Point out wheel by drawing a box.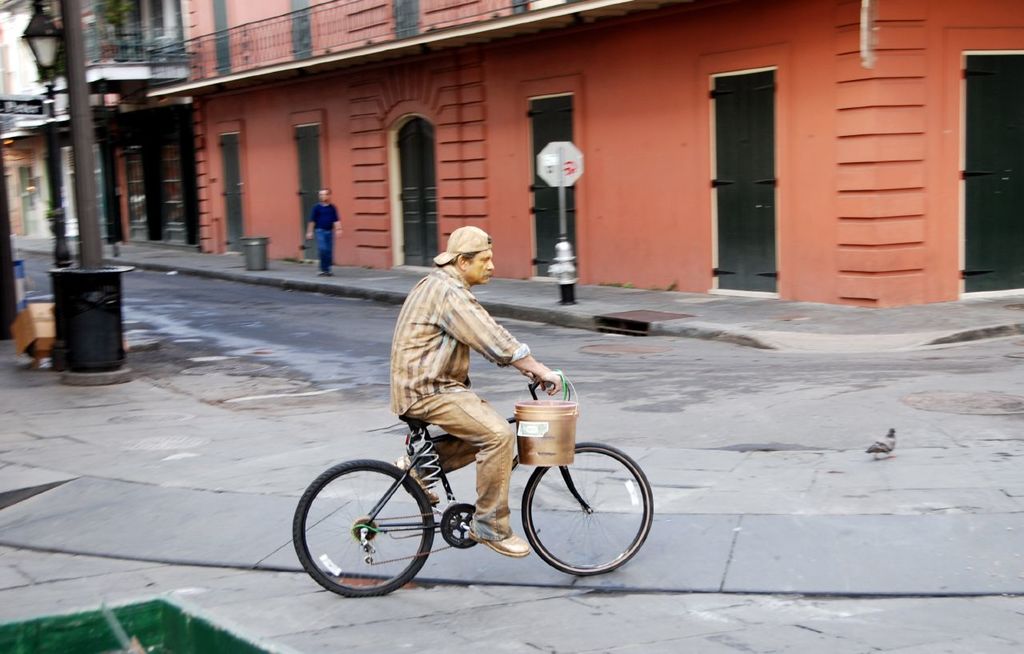
[left=521, top=440, right=654, bottom=572].
